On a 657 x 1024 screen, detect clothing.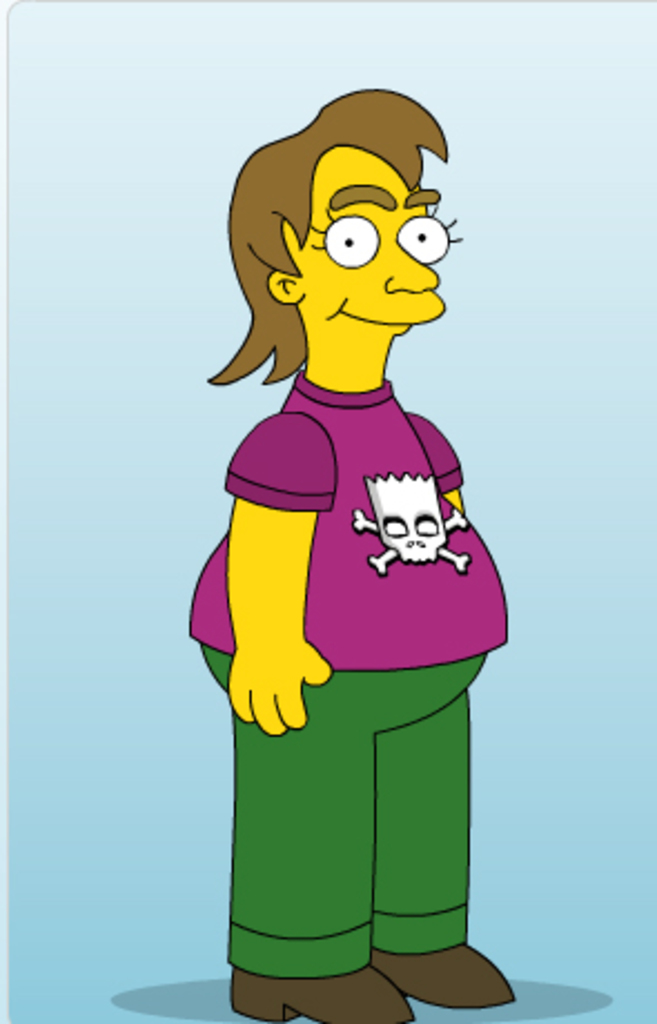
(180, 381, 490, 988).
